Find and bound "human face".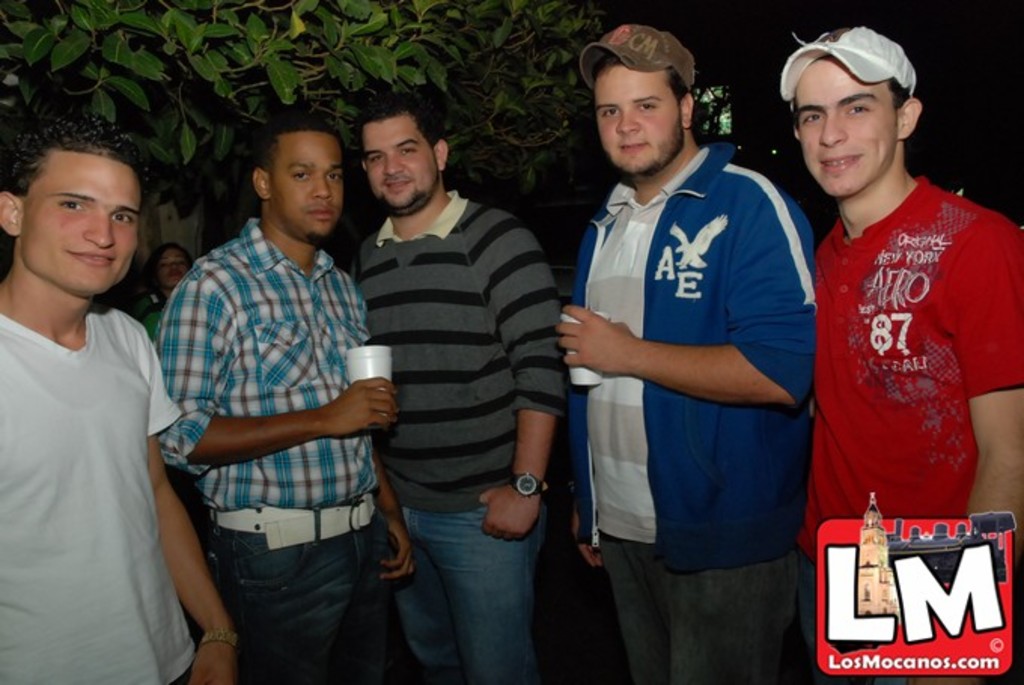
Bound: locate(24, 158, 140, 295).
